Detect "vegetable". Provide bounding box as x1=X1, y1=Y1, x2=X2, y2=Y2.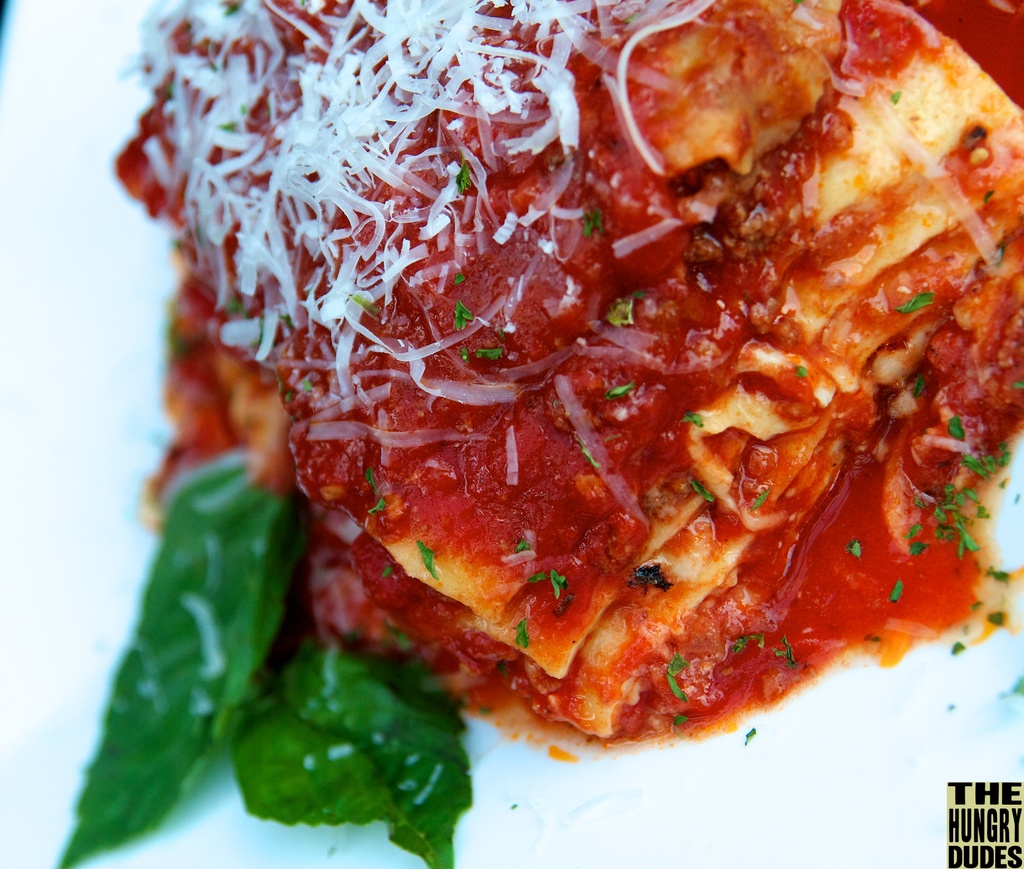
x1=284, y1=649, x2=475, y2=797.
